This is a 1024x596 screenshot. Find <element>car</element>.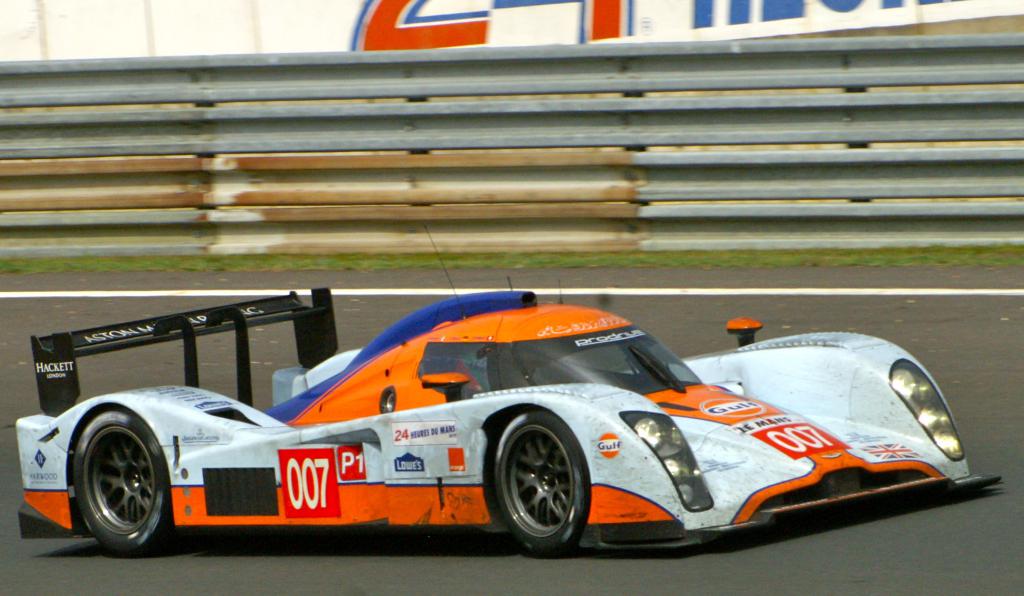
Bounding box: box=[10, 201, 1005, 551].
